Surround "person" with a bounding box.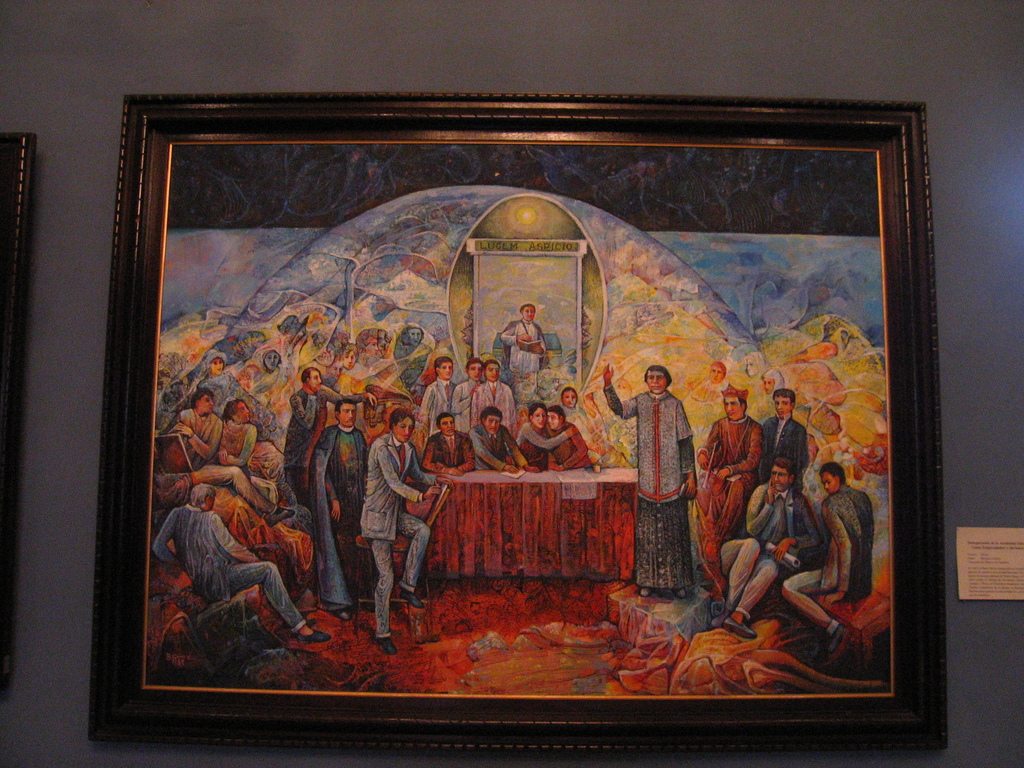
BBox(785, 456, 876, 651).
